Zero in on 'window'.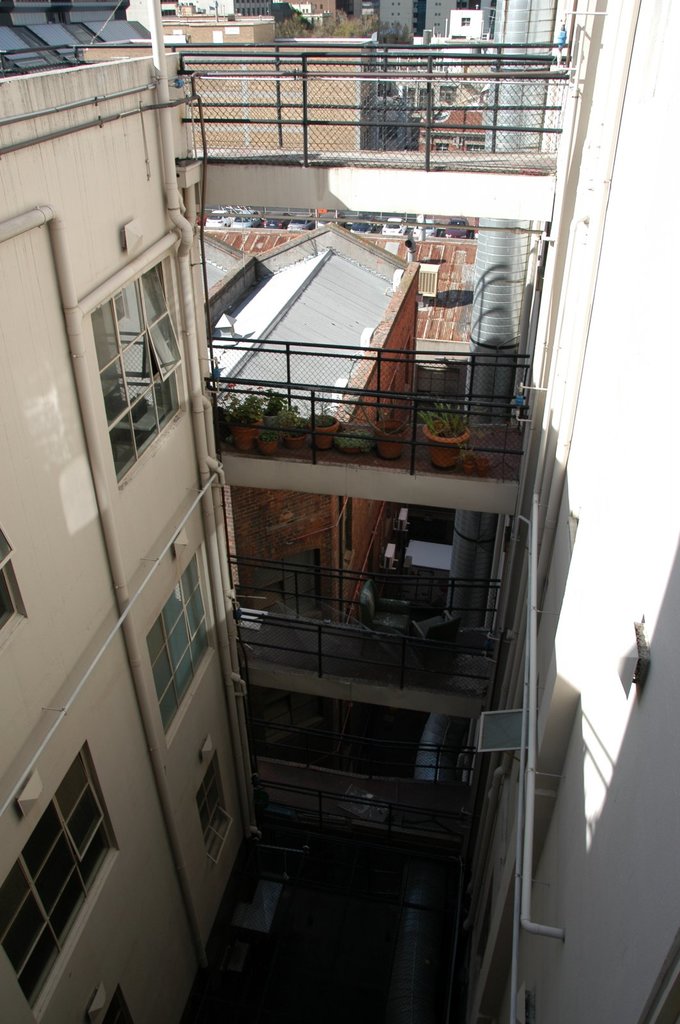
Zeroed in: (202, 738, 242, 867).
